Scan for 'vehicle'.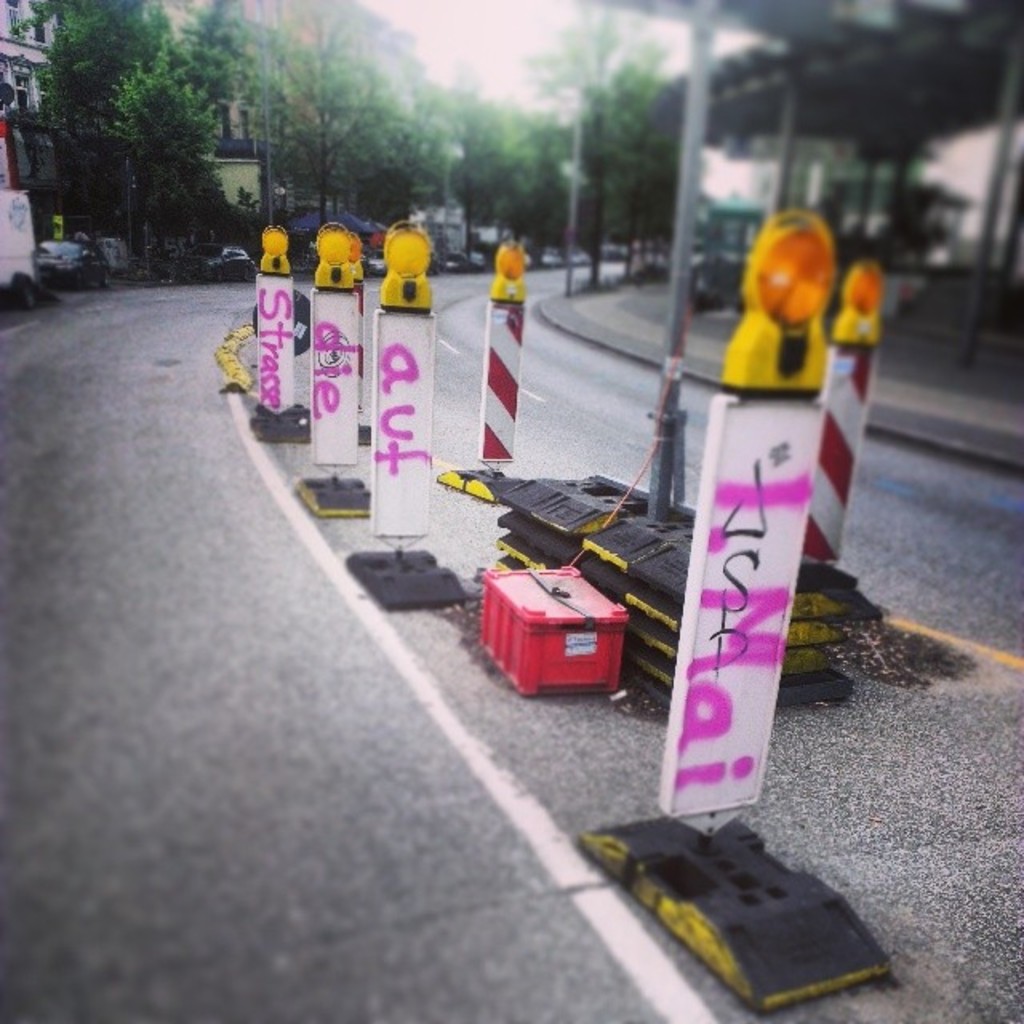
Scan result: detection(365, 237, 394, 275).
